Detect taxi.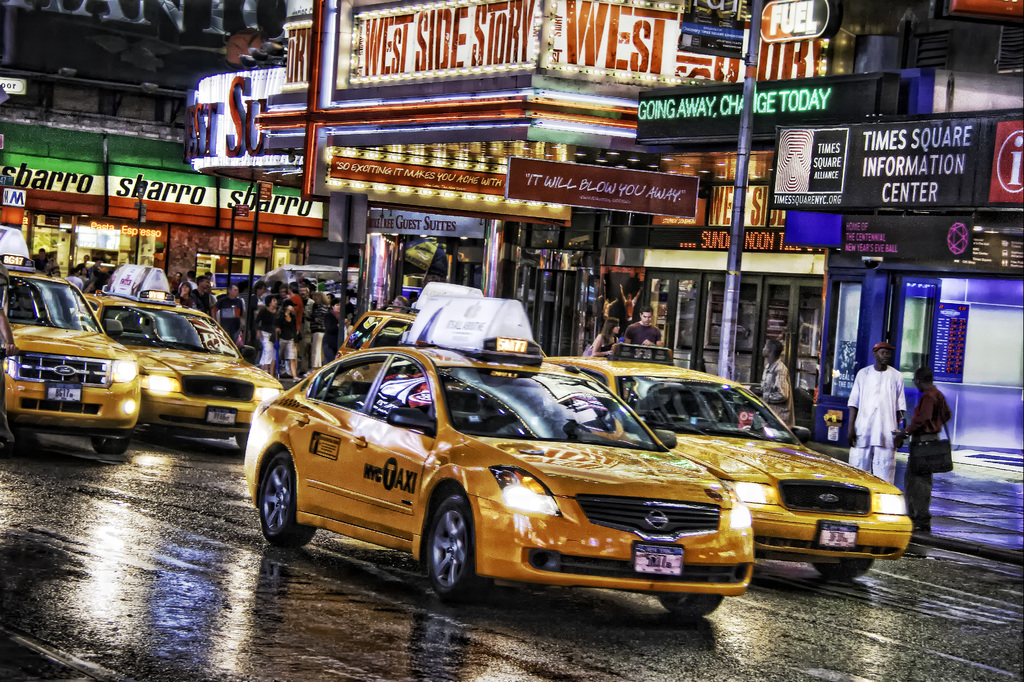
Detected at bbox(332, 280, 486, 361).
